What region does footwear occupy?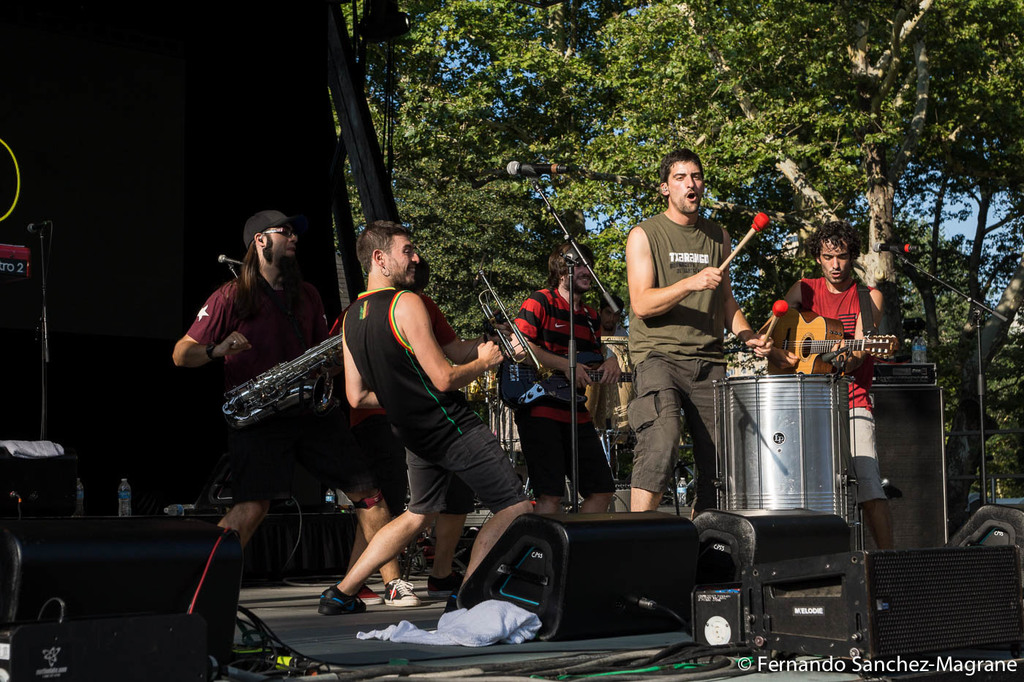
bbox(360, 586, 389, 609).
